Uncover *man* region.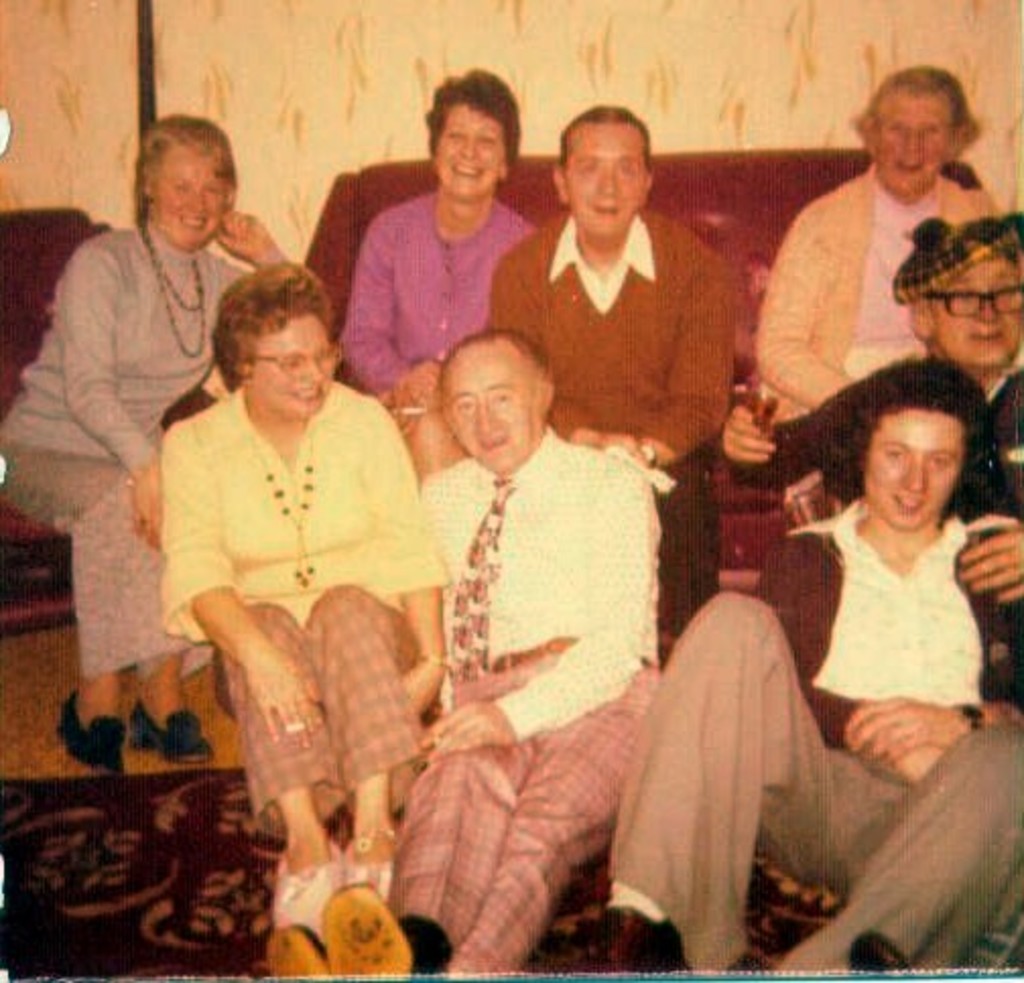
Uncovered: 758,69,1004,504.
